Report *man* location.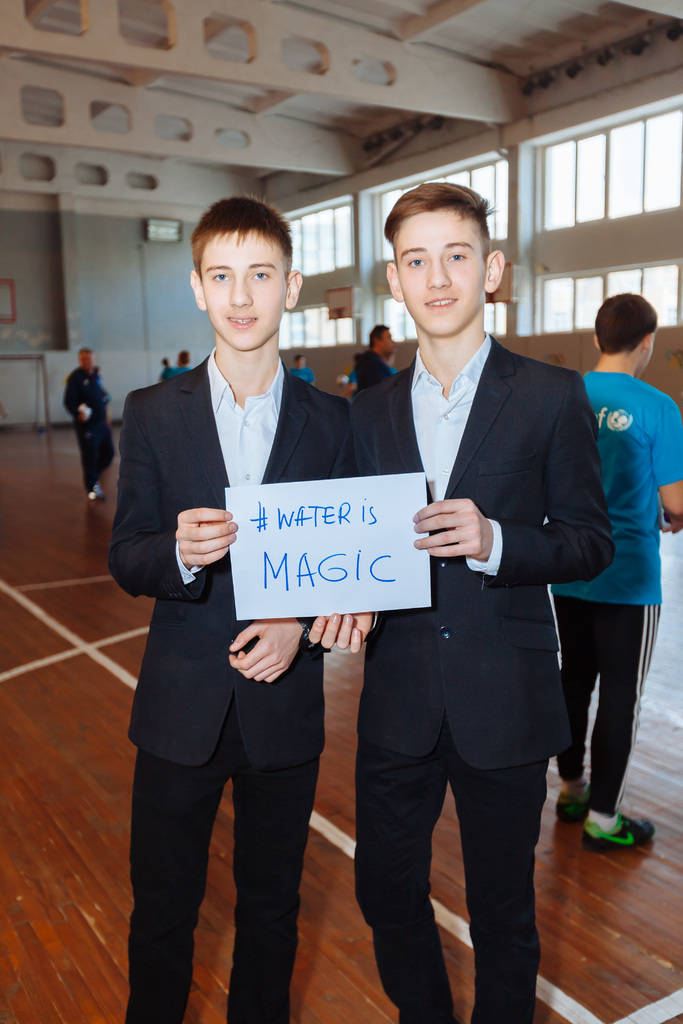
Report: [166,350,192,380].
